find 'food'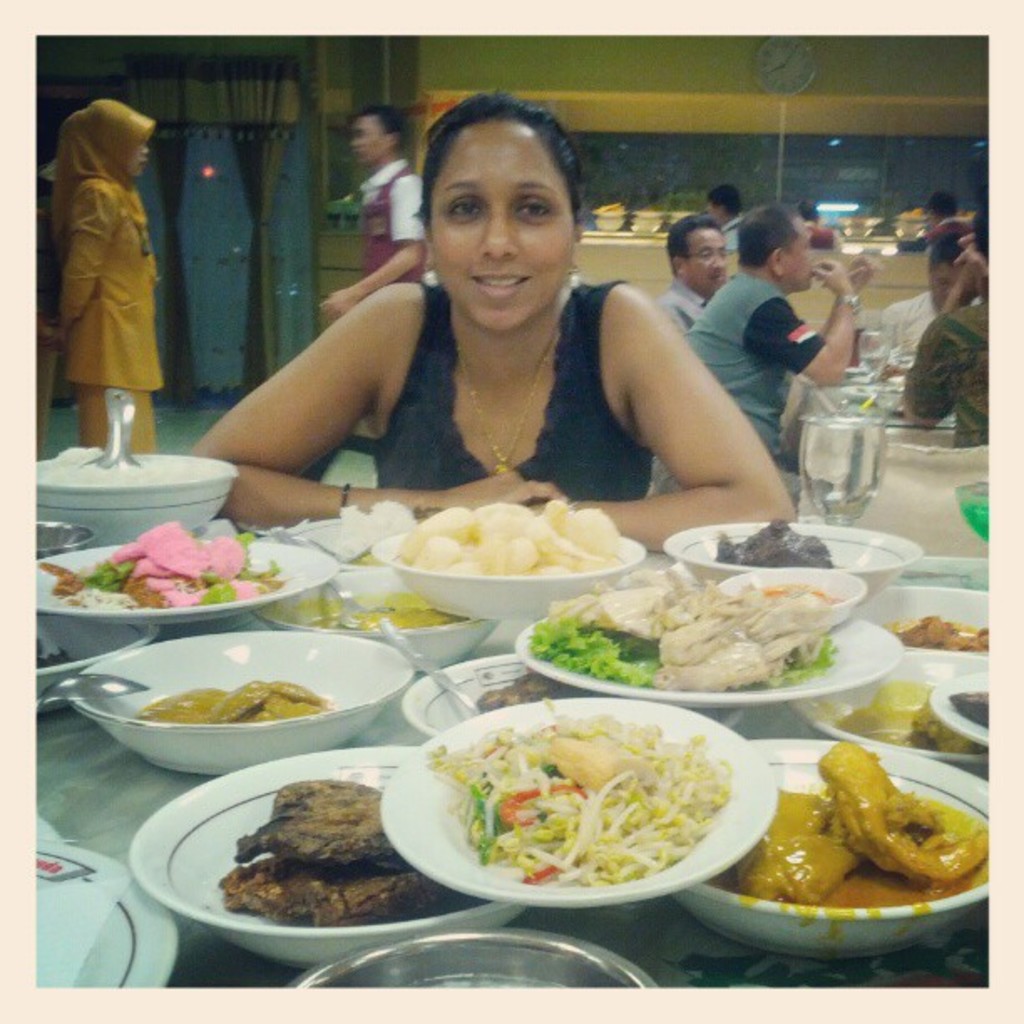
{"left": 35, "top": 445, "right": 221, "bottom": 492}
